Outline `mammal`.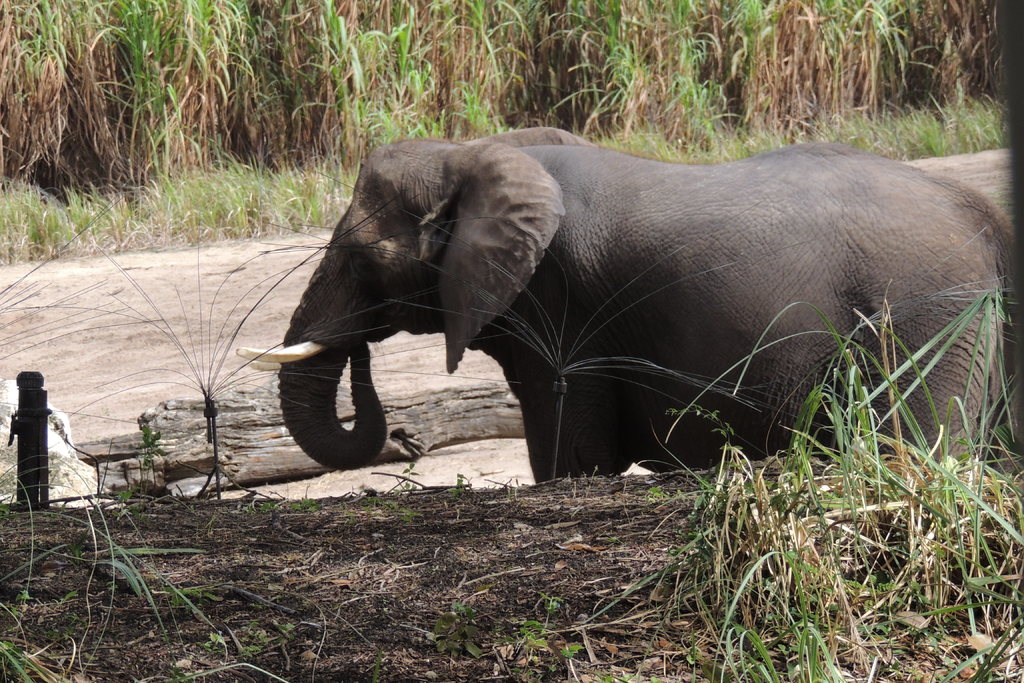
Outline: region(243, 142, 1003, 457).
